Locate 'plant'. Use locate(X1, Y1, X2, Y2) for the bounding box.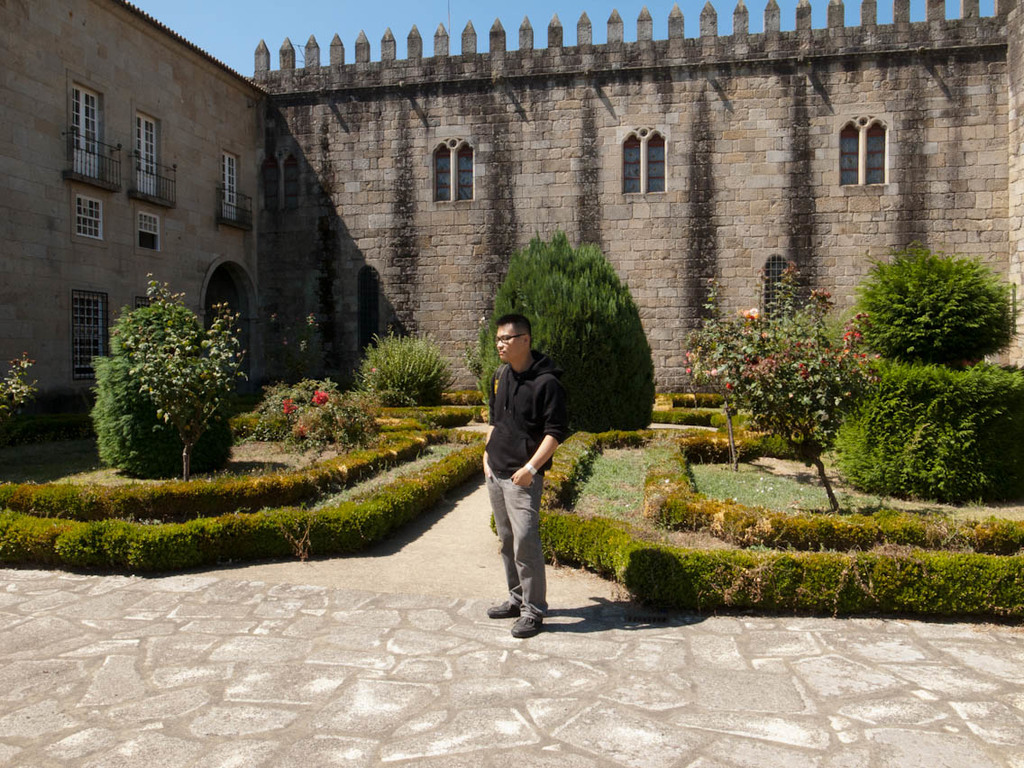
locate(683, 266, 873, 501).
